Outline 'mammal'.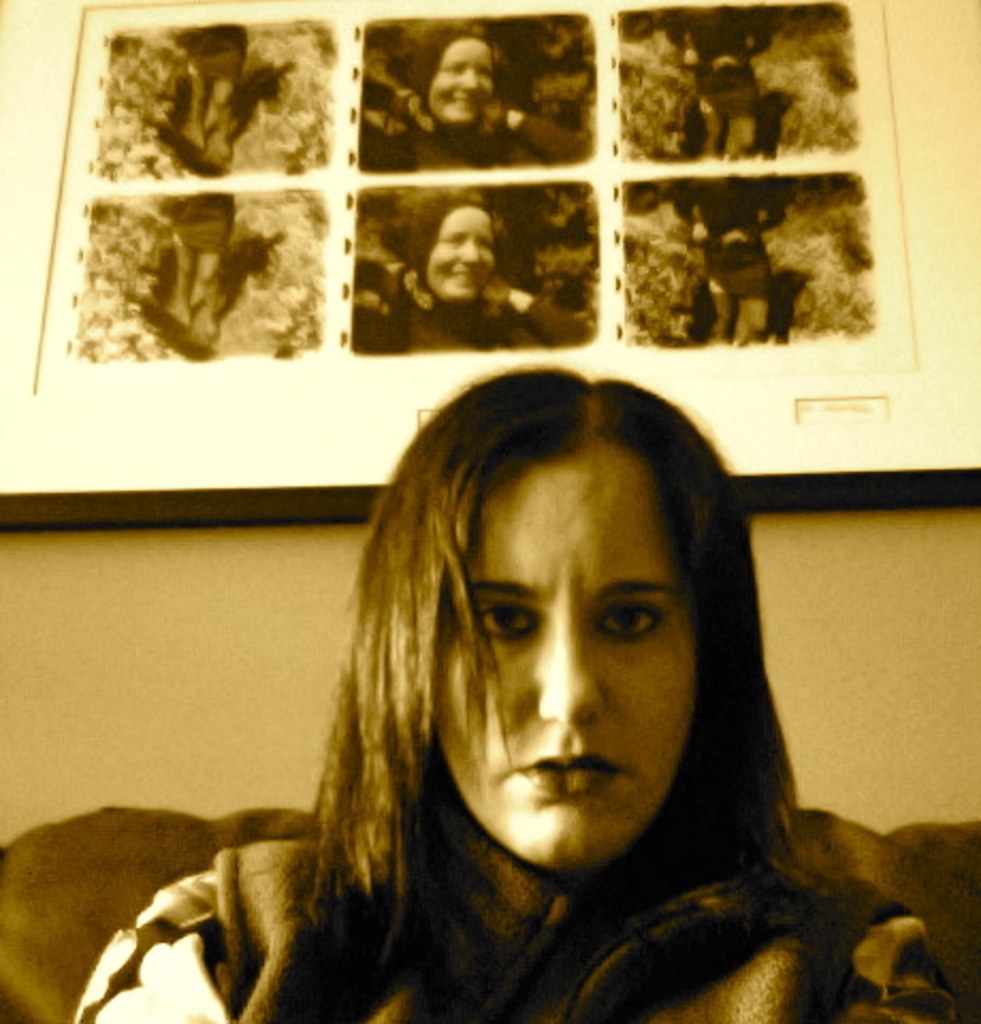
Outline: (x1=363, y1=205, x2=578, y2=367).
